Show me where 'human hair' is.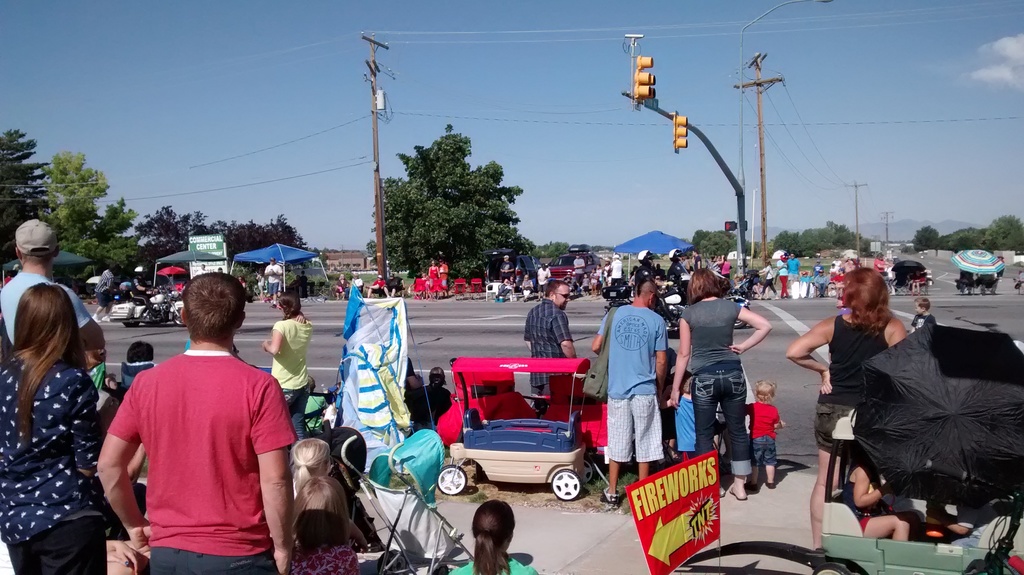
'human hair' is at BBox(684, 268, 726, 307).
